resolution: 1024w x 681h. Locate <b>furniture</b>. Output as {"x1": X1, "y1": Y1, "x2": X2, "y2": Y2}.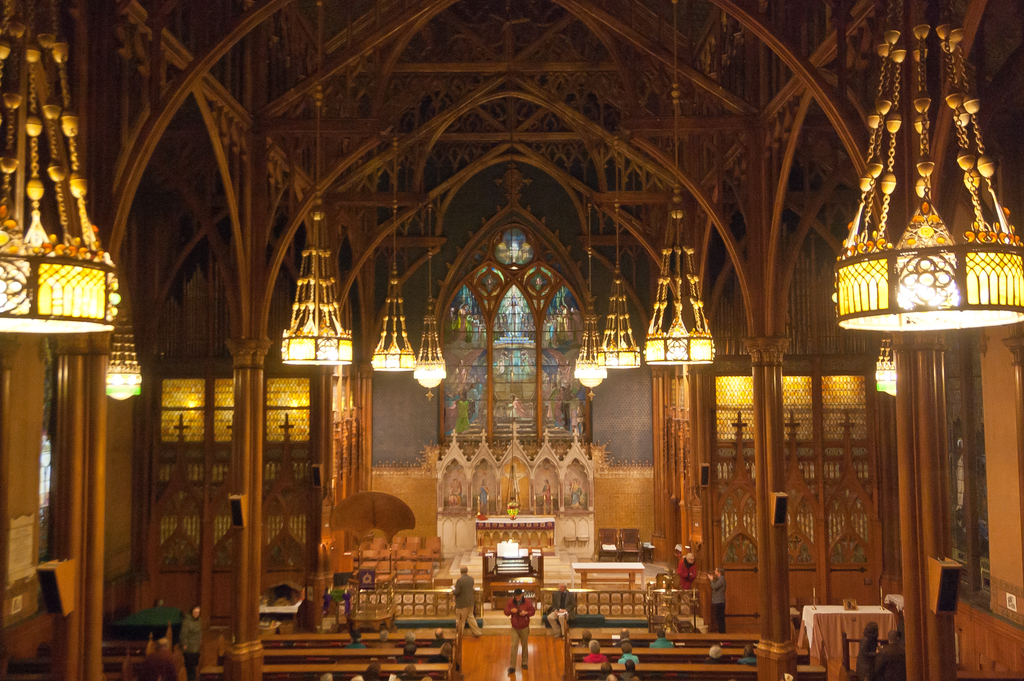
{"x1": 796, "y1": 602, "x2": 897, "y2": 669}.
